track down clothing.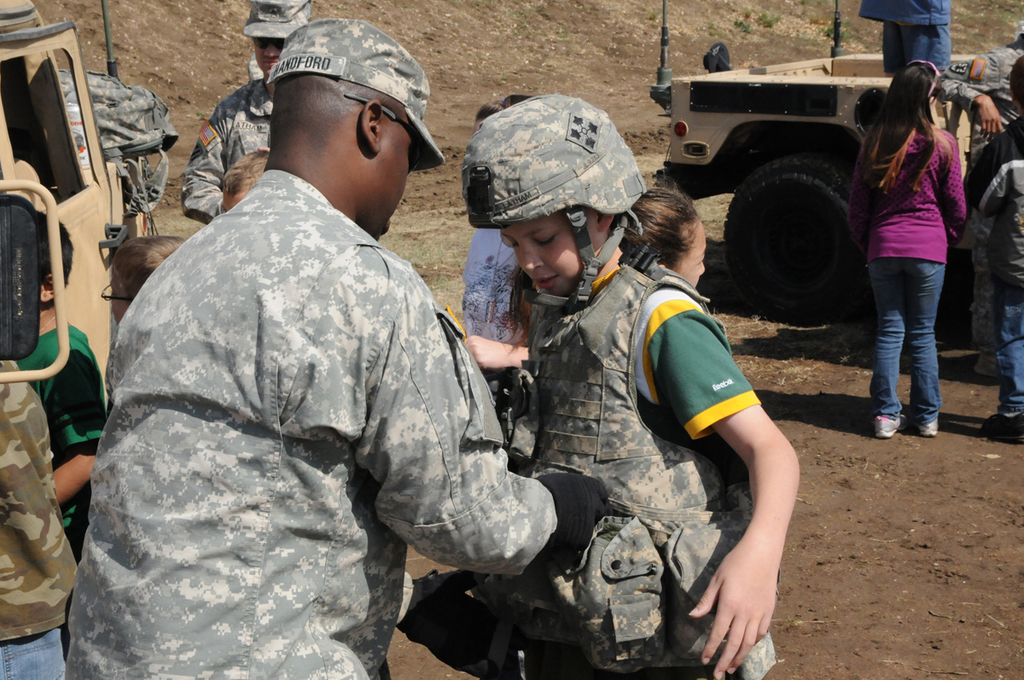
Tracked to x1=14 y1=328 x2=107 y2=549.
